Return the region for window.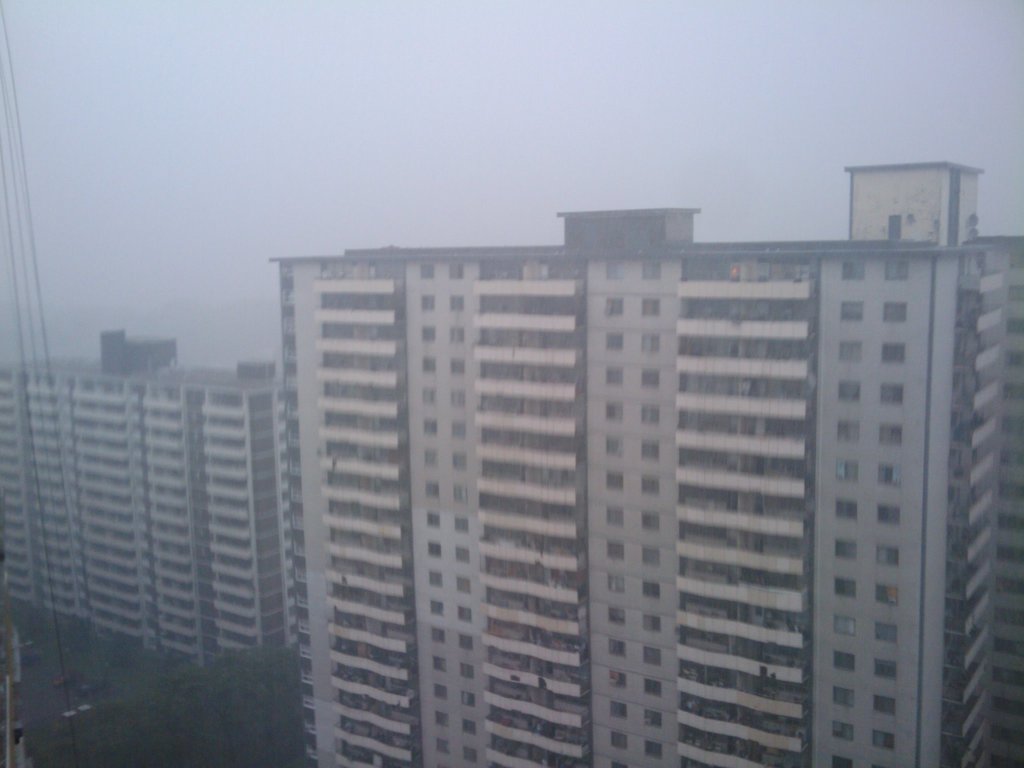
pyautogui.locateOnScreen(636, 365, 663, 395).
